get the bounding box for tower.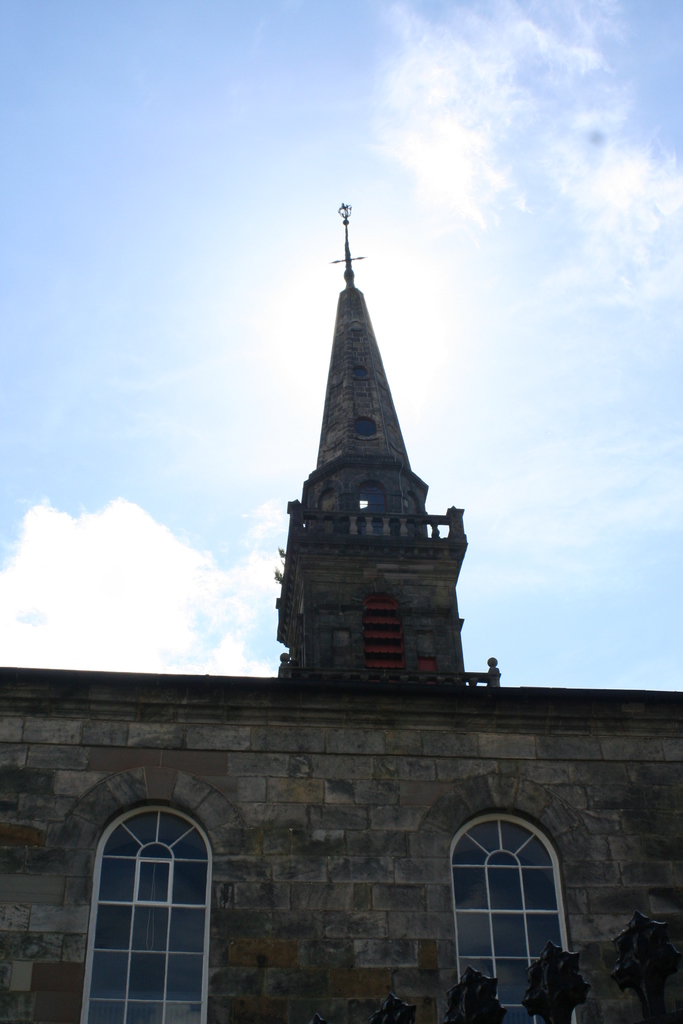
[x1=276, y1=206, x2=471, y2=696].
